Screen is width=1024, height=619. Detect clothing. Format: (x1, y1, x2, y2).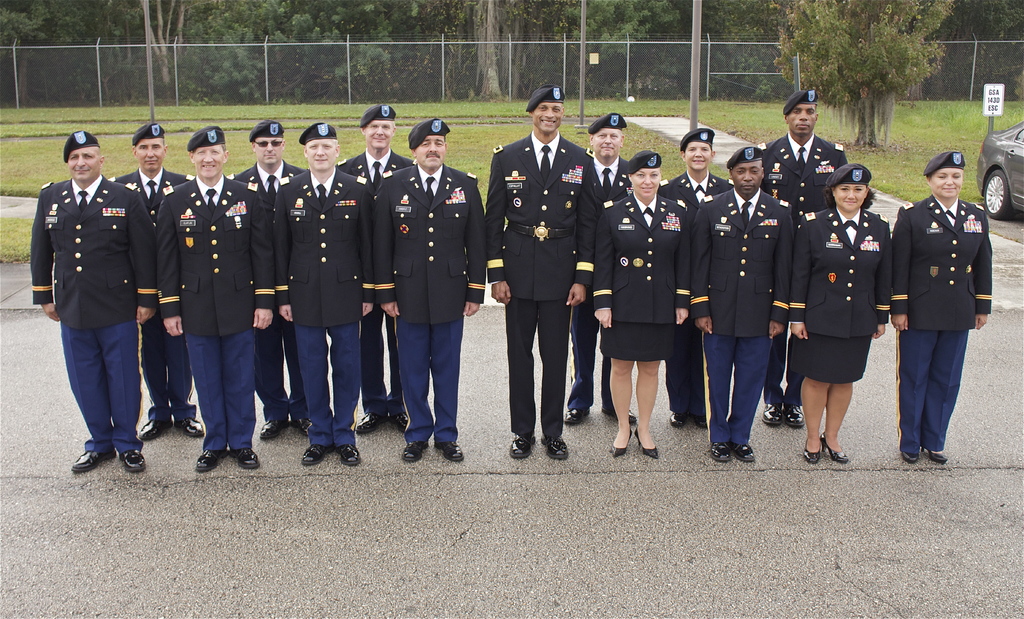
(658, 173, 737, 419).
